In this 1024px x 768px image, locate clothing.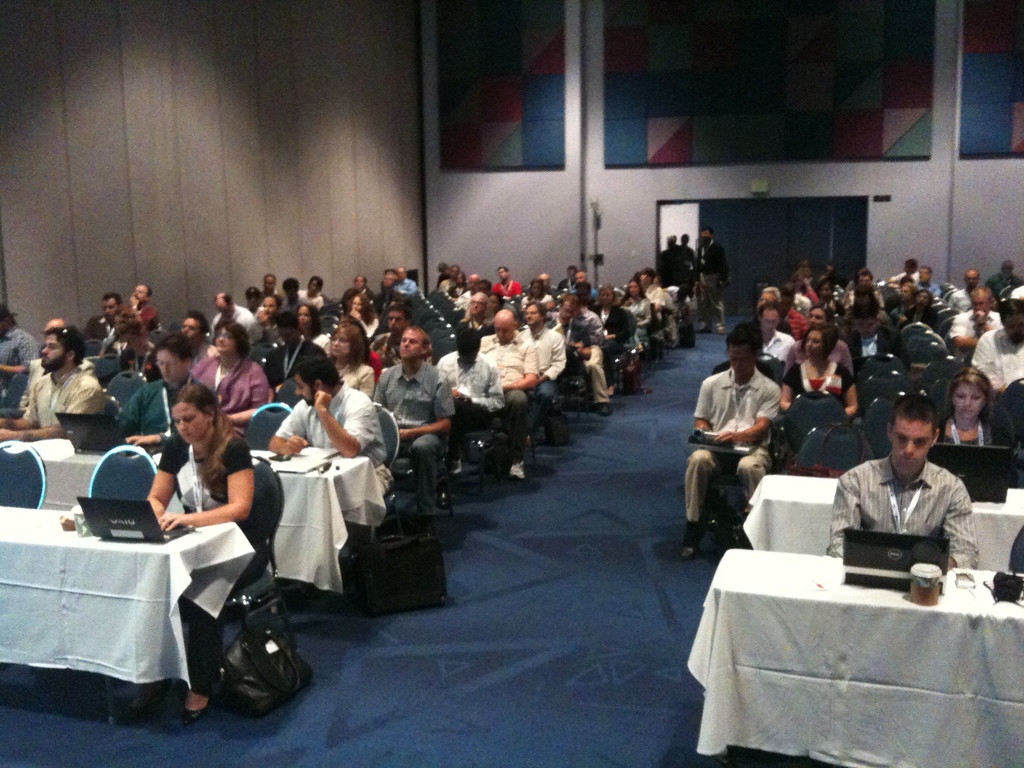
Bounding box: 190,353,271,424.
